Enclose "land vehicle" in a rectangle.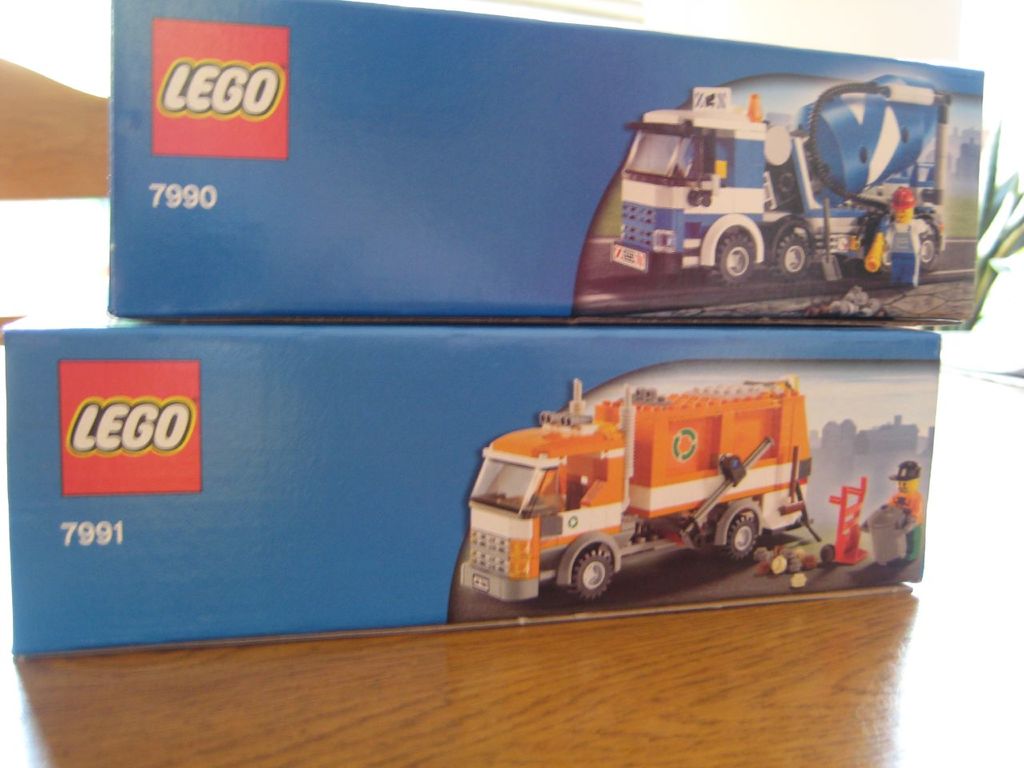
select_region(458, 375, 817, 602).
